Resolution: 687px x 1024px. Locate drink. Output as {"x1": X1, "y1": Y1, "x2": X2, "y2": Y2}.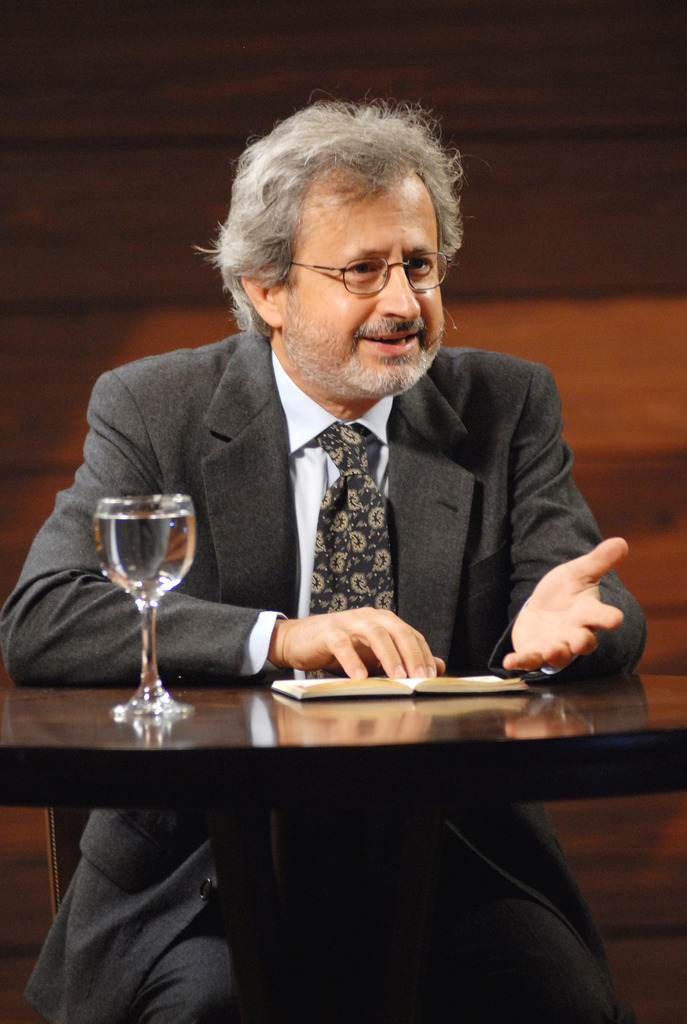
{"x1": 86, "y1": 461, "x2": 201, "y2": 697}.
